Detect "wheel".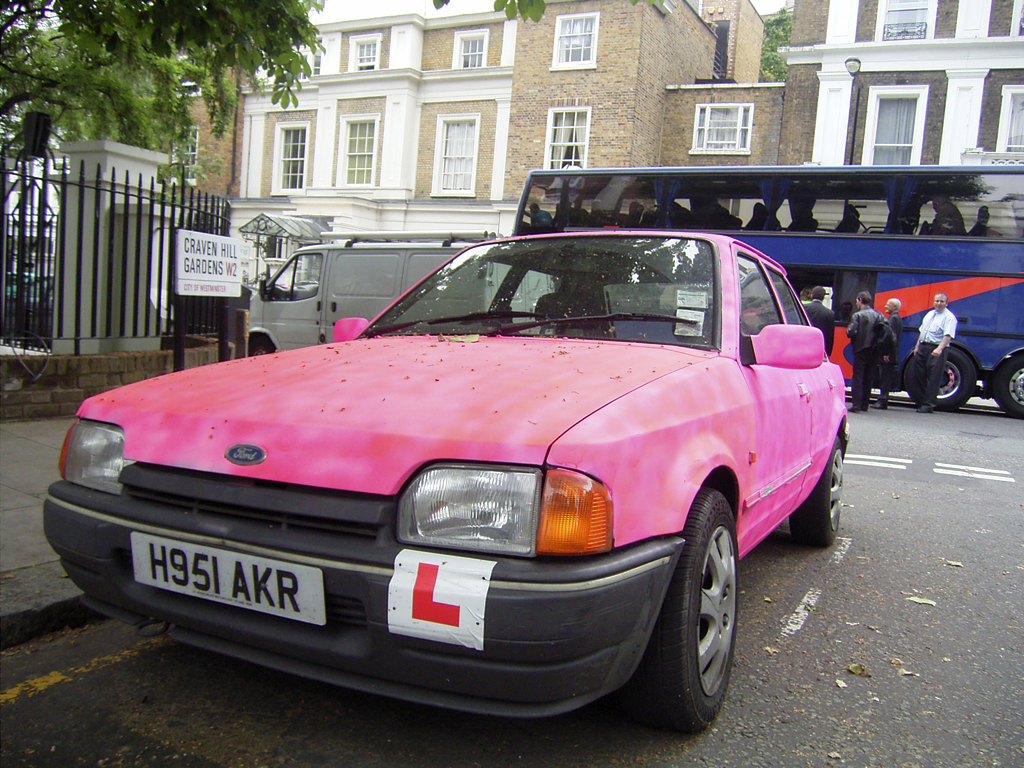
Detected at (left=627, top=500, right=743, bottom=738).
